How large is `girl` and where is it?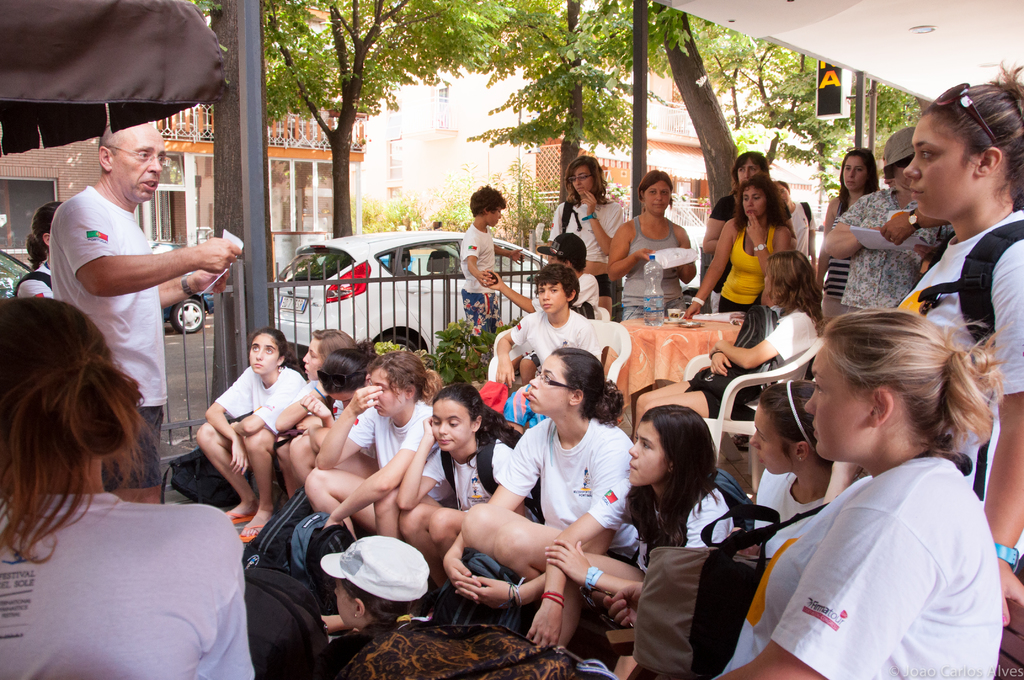
Bounding box: [722,378,865,569].
